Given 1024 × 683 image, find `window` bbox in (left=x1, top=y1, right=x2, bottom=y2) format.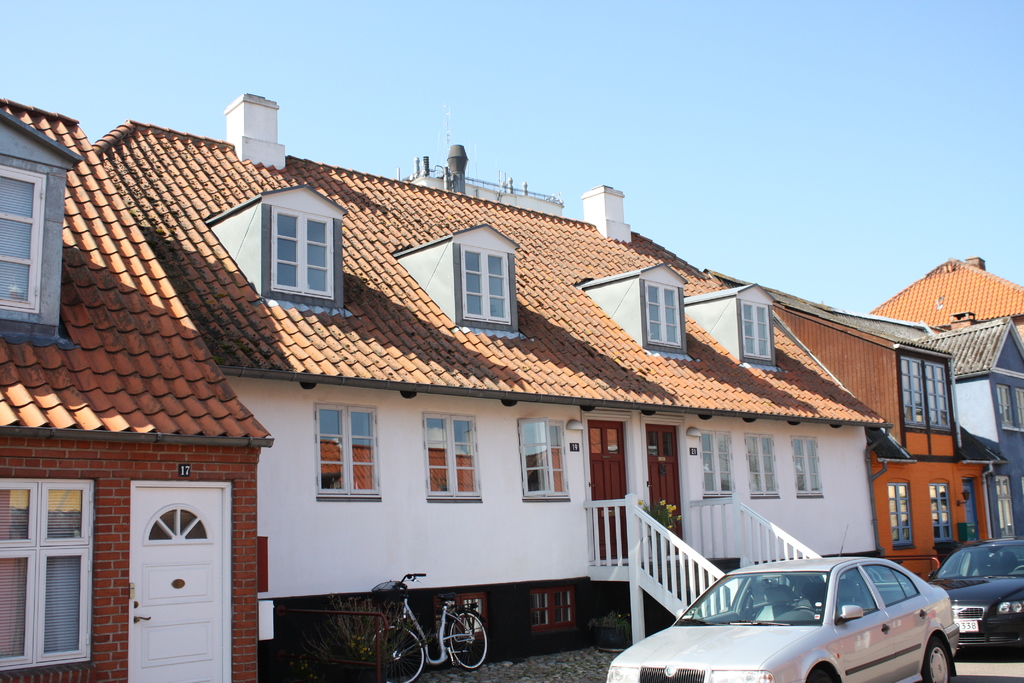
(left=836, top=567, right=879, bottom=625).
